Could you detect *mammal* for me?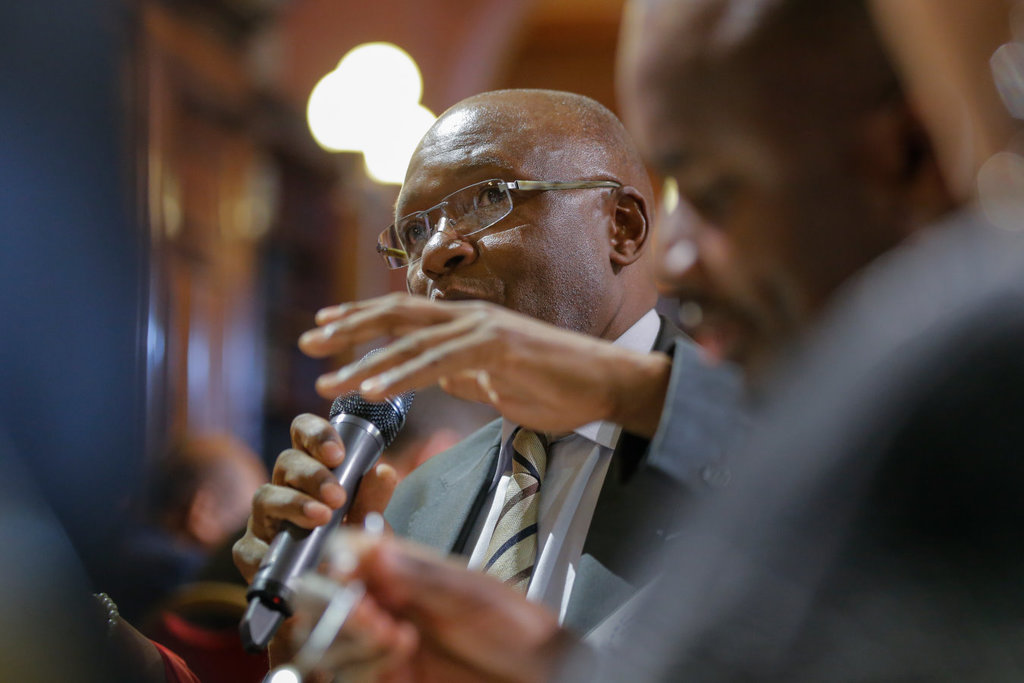
Detection result: {"left": 205, "top": 80, "right": 779, "bottom": 682}.
